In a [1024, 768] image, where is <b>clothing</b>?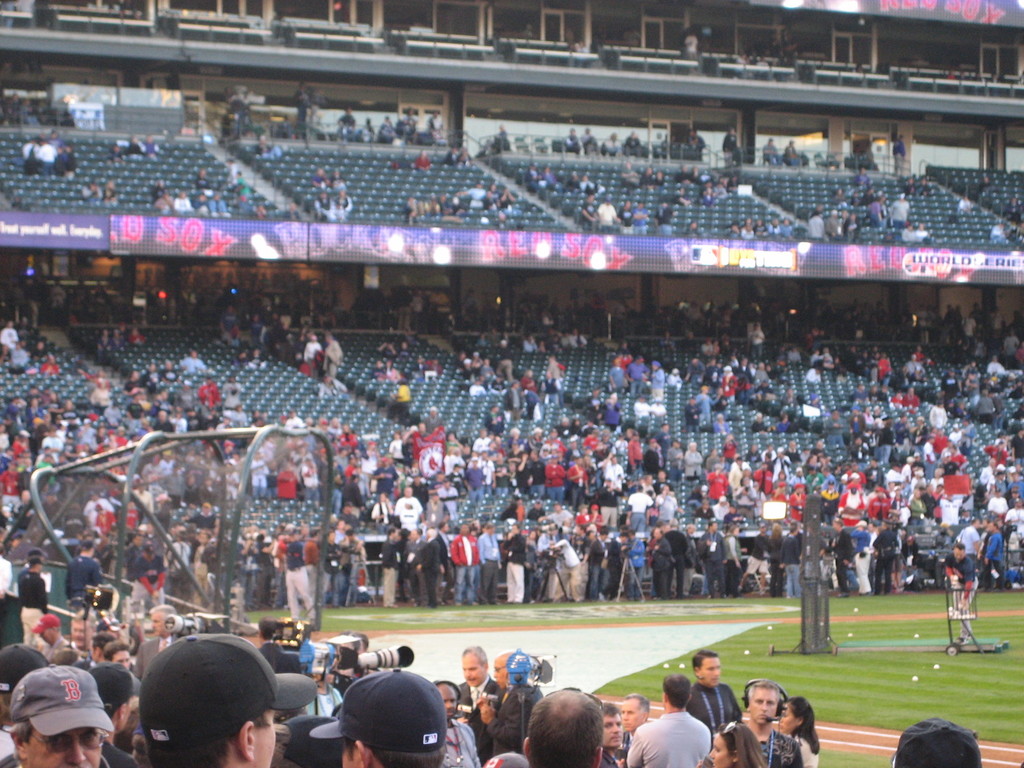
(783,493,813,523).
